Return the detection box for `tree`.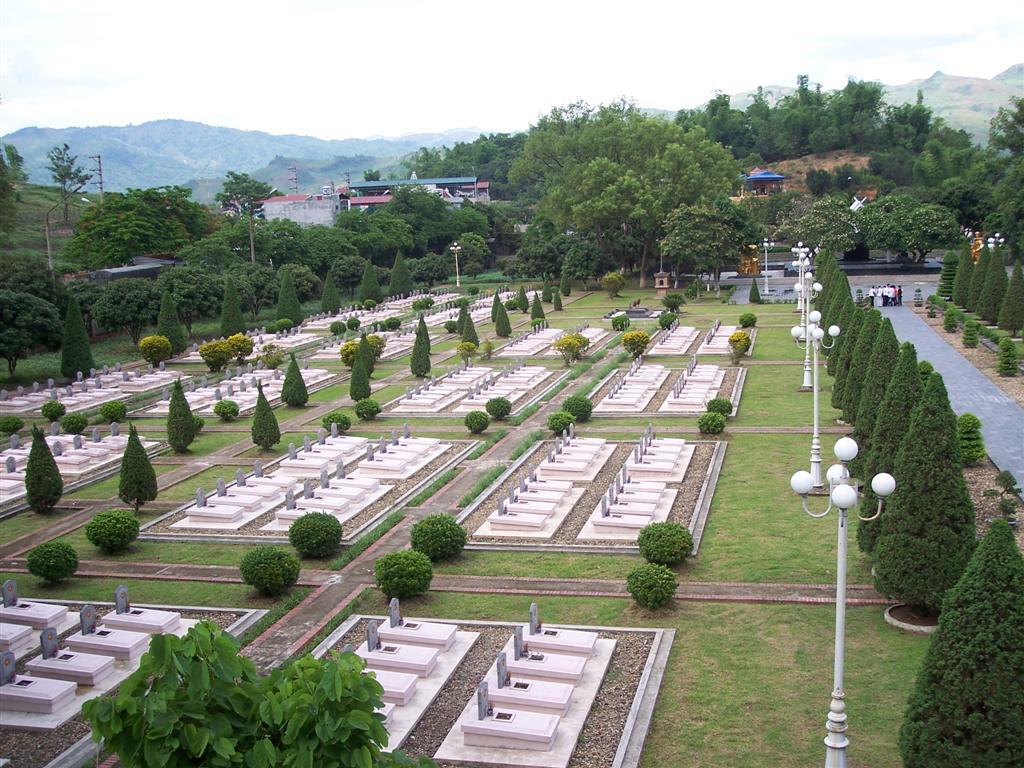
{"left": 281, "top": 350, "right": 315, "bottom": 400}.
